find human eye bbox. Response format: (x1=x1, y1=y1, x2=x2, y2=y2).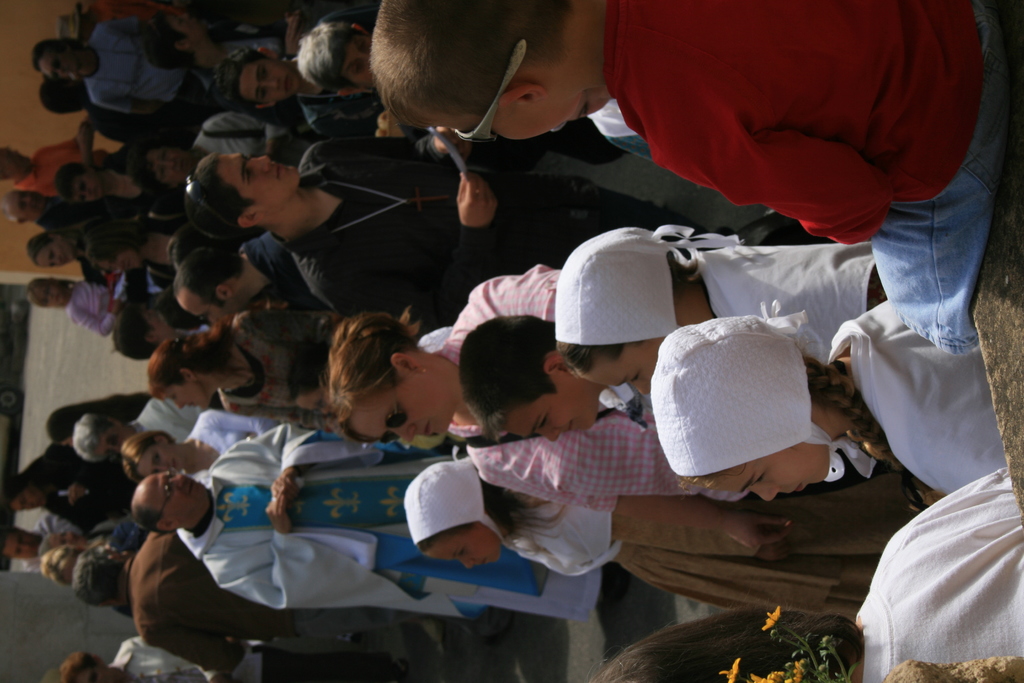
(x1=260, y1=66, x2=268, y2=82).
